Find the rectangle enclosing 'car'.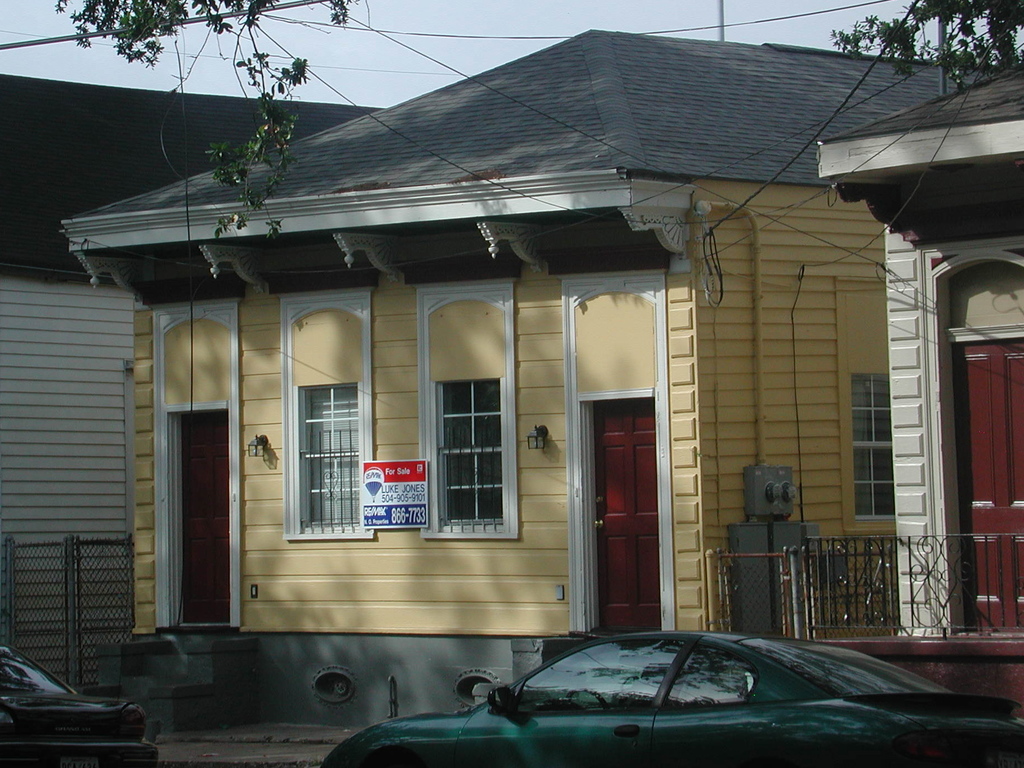
(left=0, top=642, right=163, bottom=767).
